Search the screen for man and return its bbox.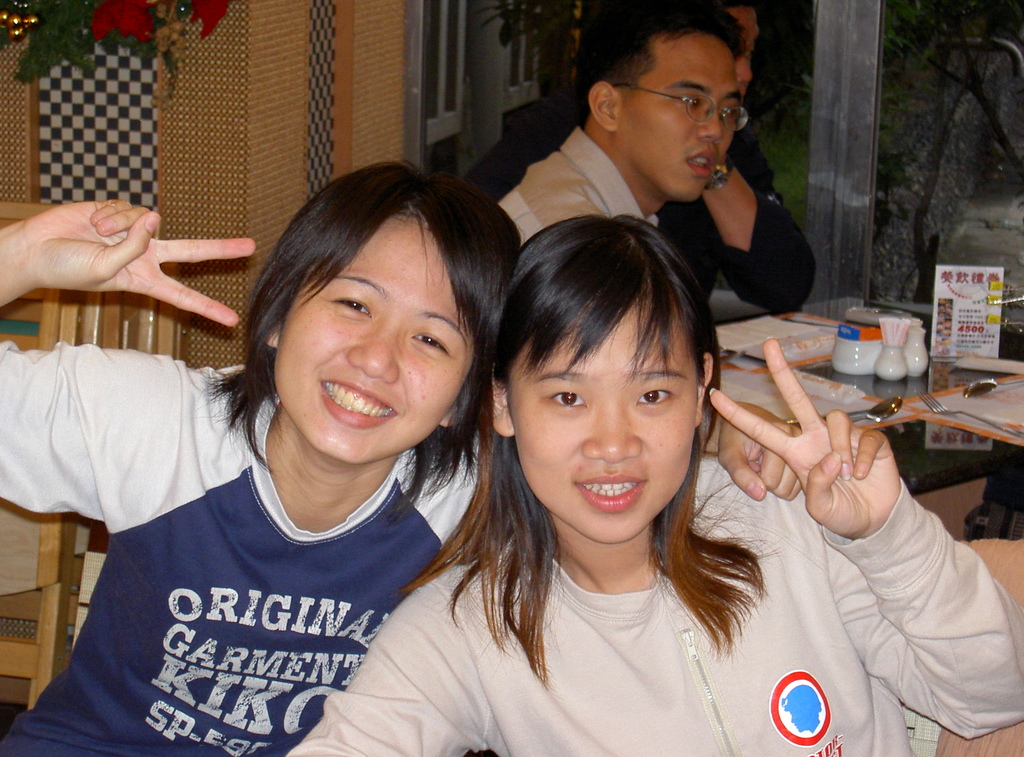
Found: bbox=[453, 0, 723, 352].
